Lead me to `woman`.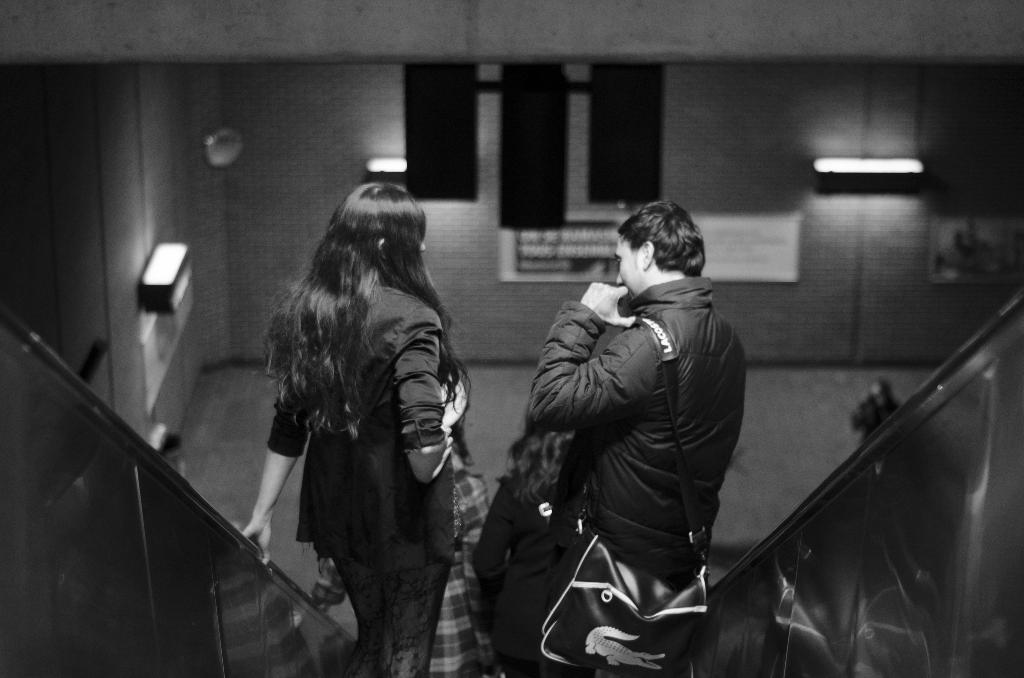
Lead to bbox(241, 180, 469, 677).
